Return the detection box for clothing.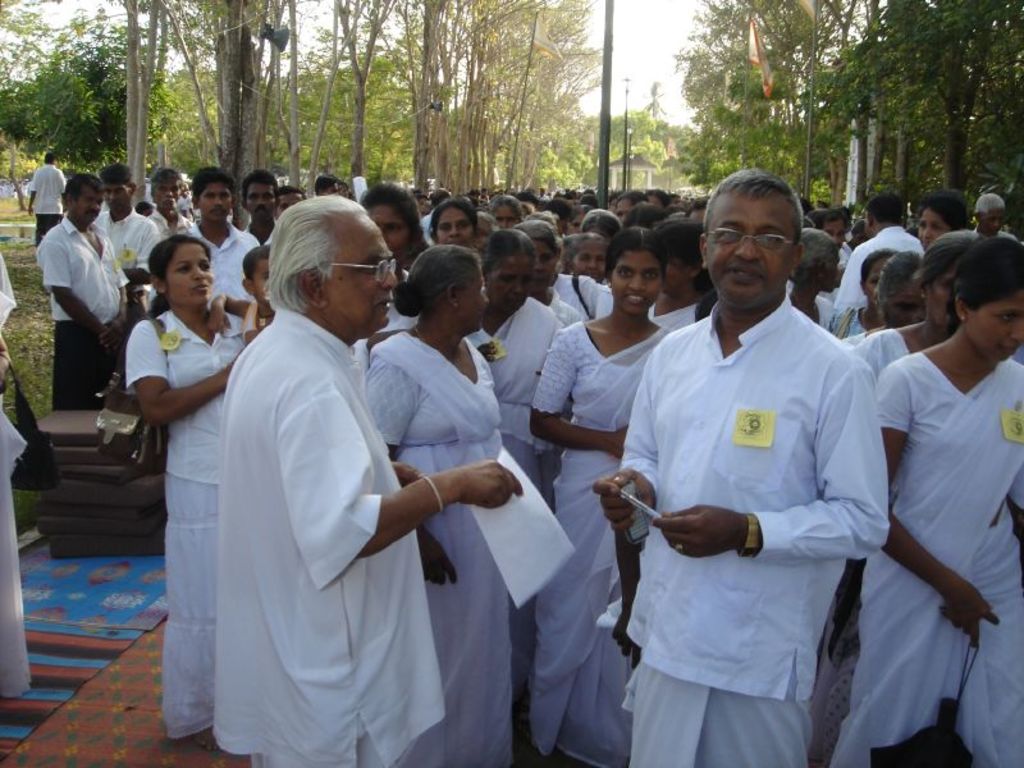
l=877, t=356, r=1023, b=767.
